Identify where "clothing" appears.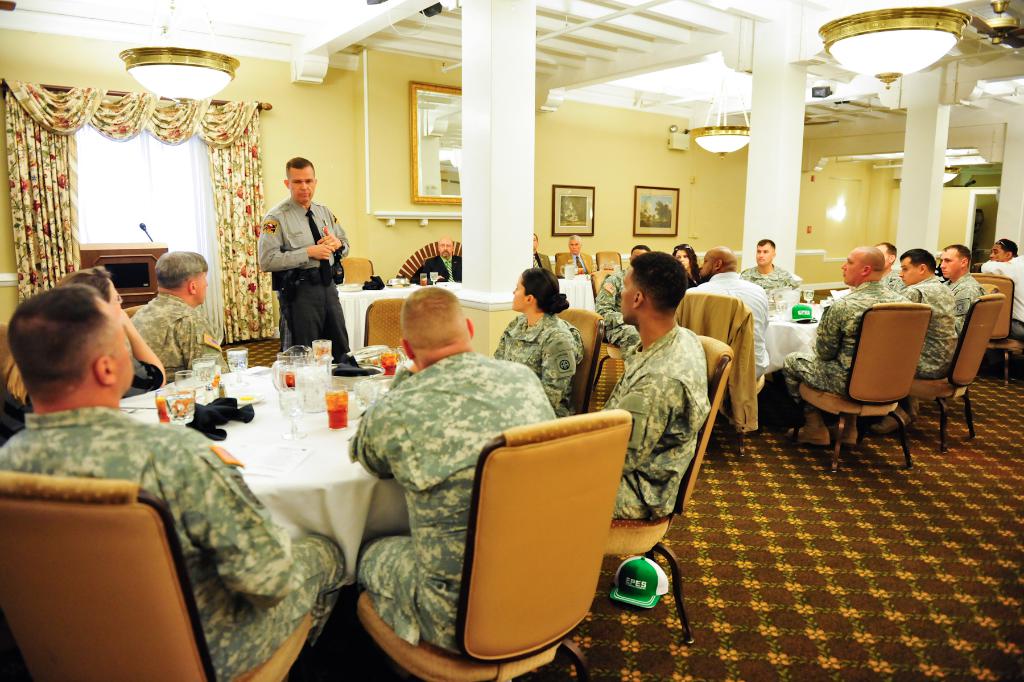
Appears at detection(558, 244, 596, 277).
